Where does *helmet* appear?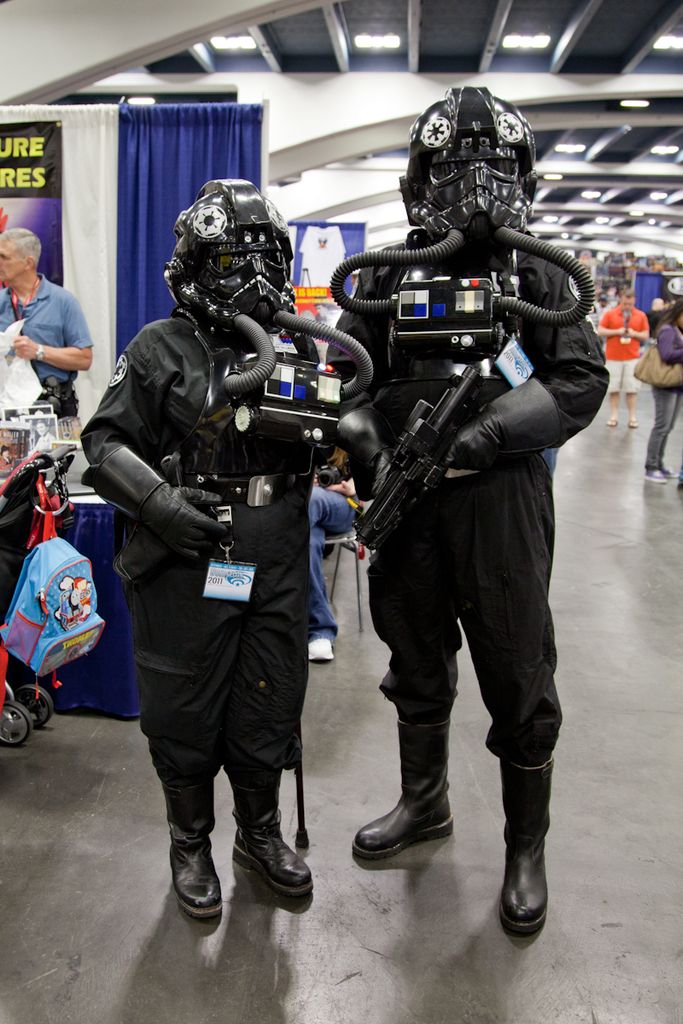
Appears at (x1=158, y1=183, x2=299, y2=330).
